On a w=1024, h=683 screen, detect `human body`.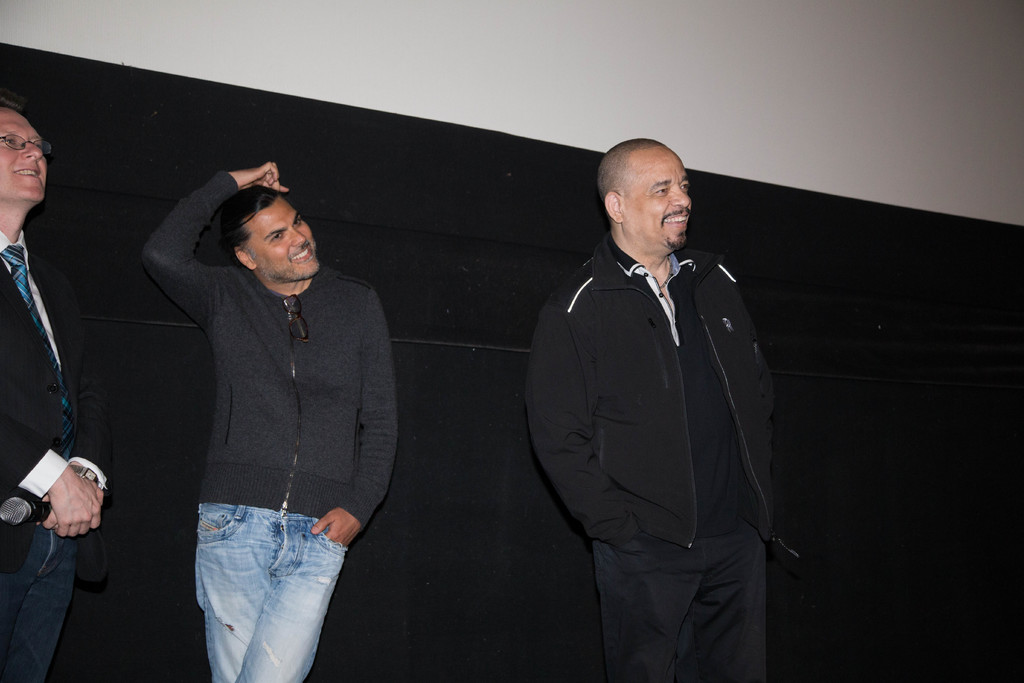
136, 161, 405, 682.
